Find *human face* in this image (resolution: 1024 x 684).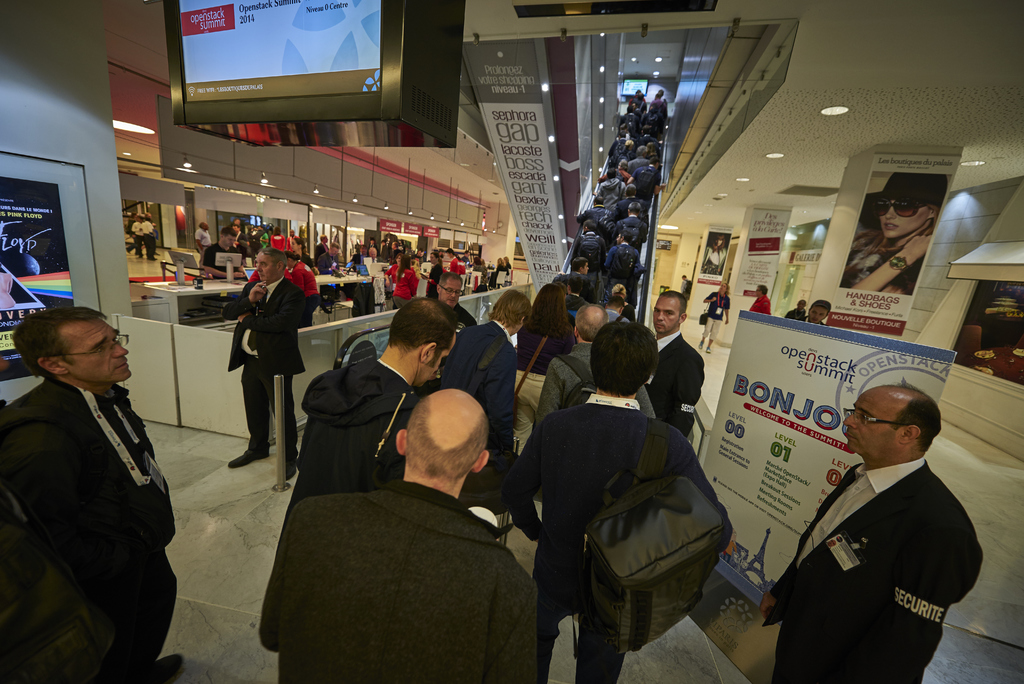
415/330/456/388.
